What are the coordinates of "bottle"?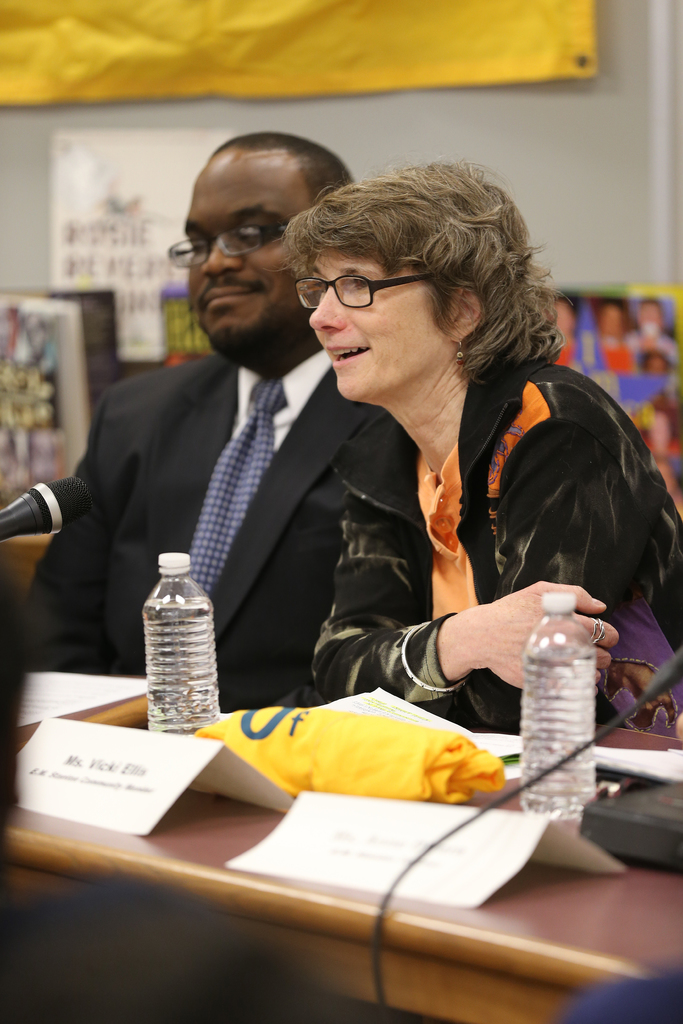
region(523, 589, 598, 822).
